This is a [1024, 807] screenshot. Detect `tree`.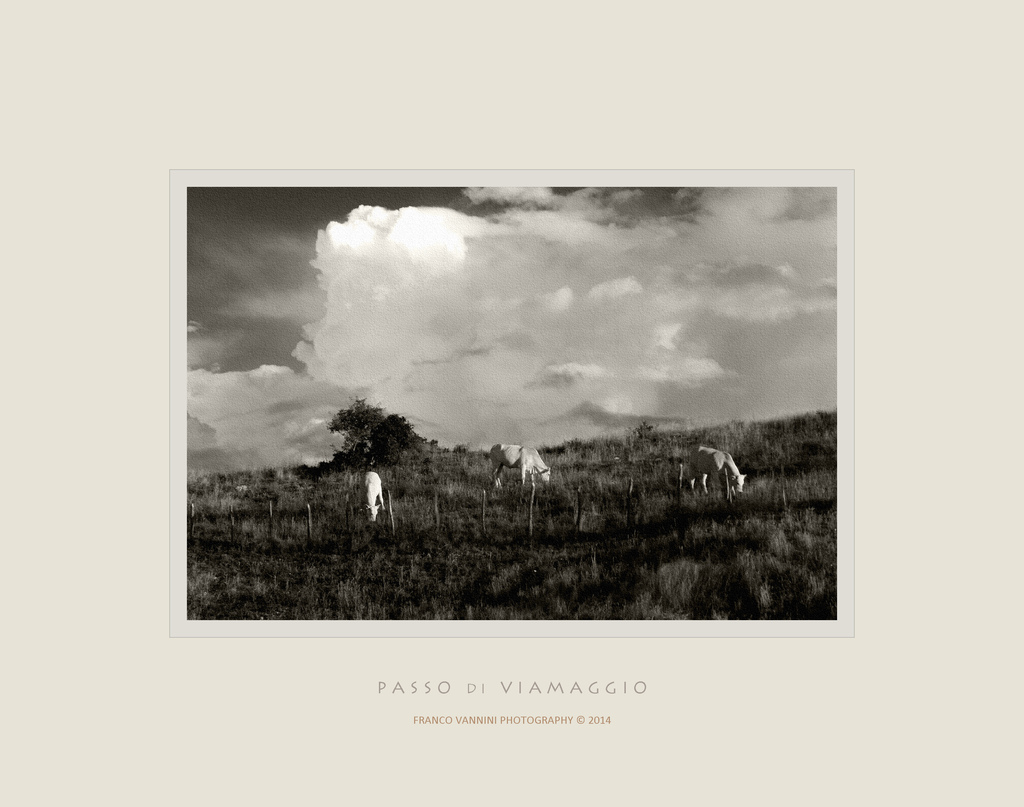
select_region(316, 393, 428, 504).
